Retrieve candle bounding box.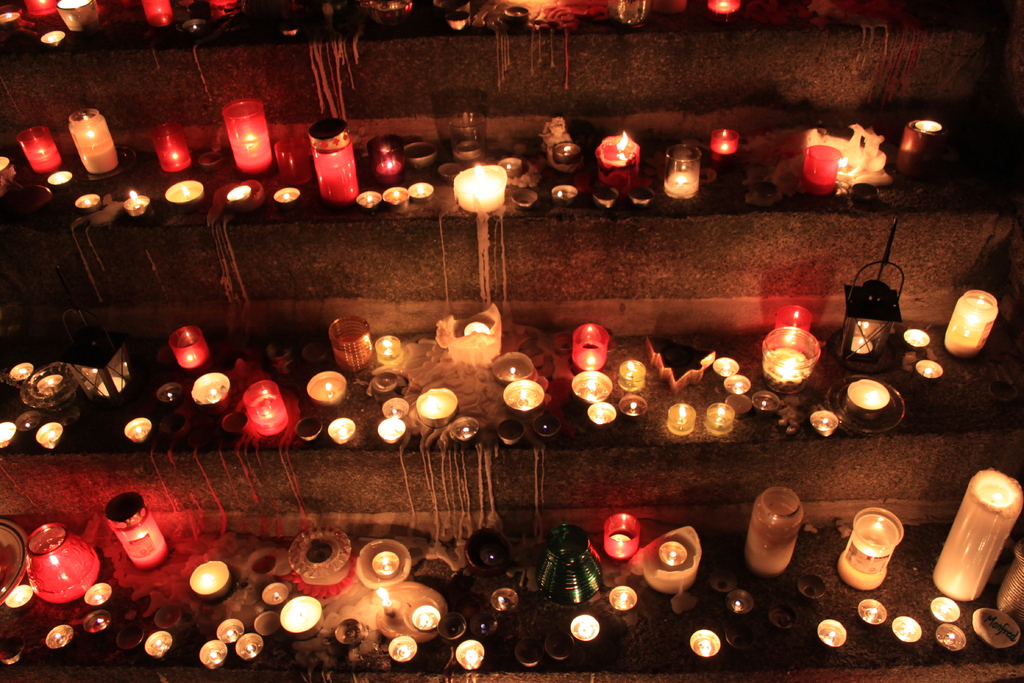
Bounding box: 198:641:225:668.
